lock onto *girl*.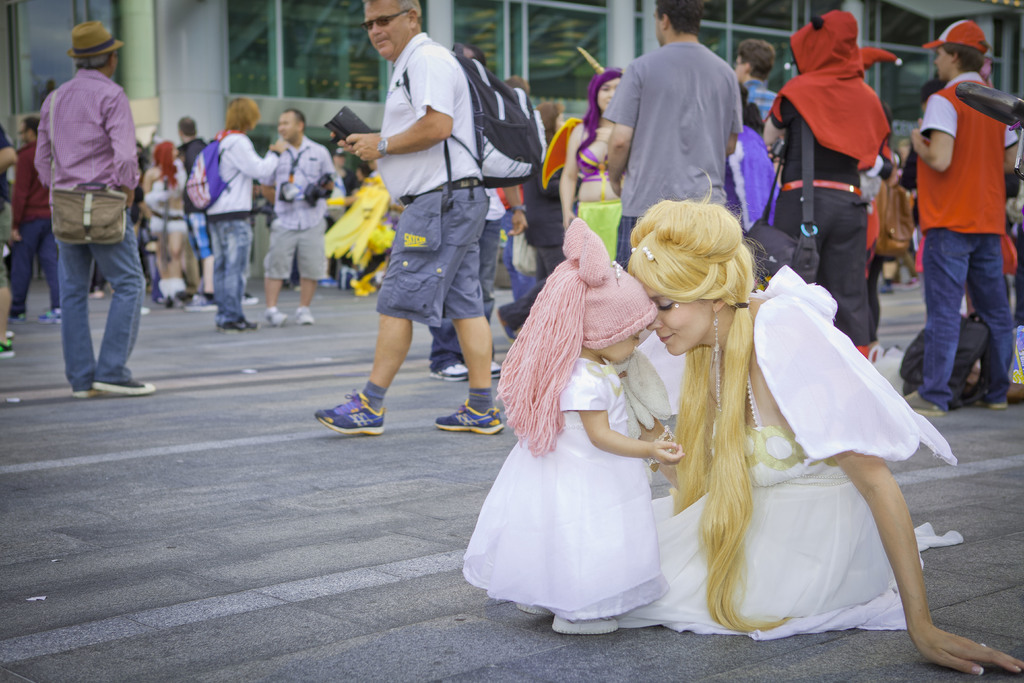
Locked: region(456, 220, 682, 641).
